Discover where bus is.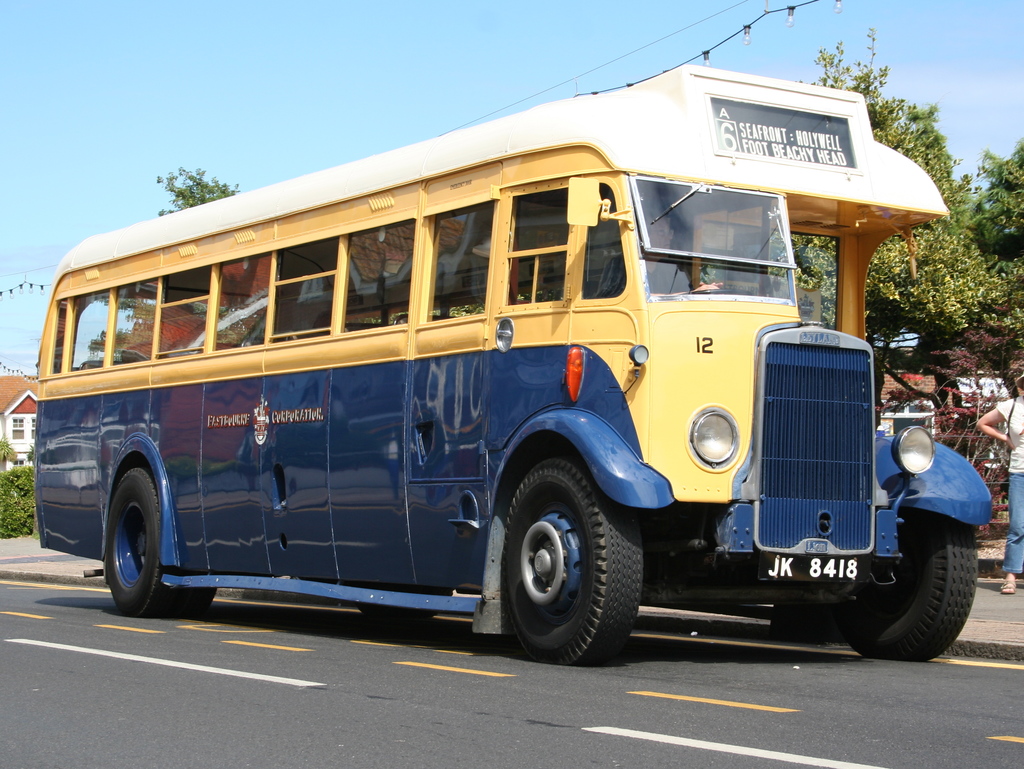
Discovered at crop(28, 72, 996, 661).
